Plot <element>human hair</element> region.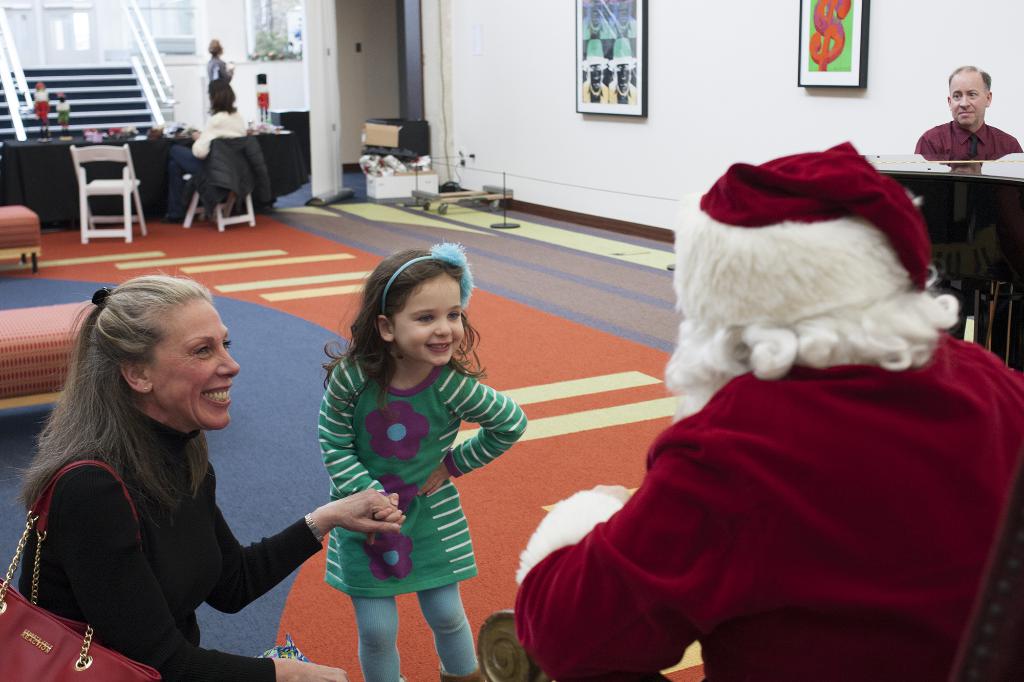
Plotted at [670, 308, 960, 429].
